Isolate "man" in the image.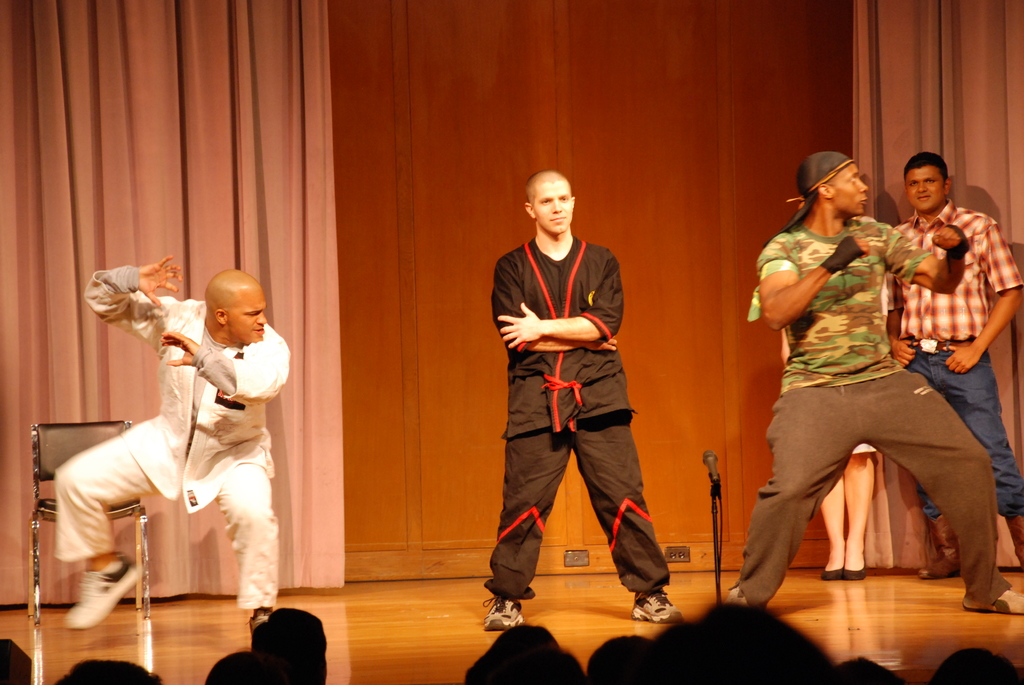
Isolated region: (886, 153, 1023, 578).
